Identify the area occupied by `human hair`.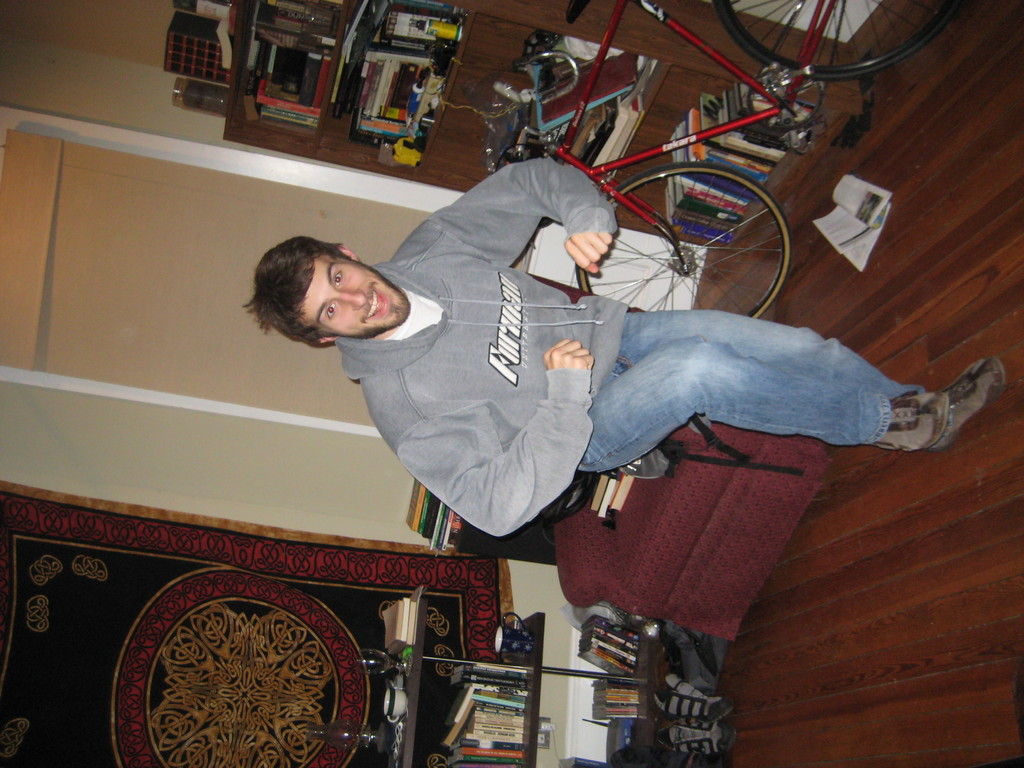
Area: bbox=(249, 221, 364, 348).
